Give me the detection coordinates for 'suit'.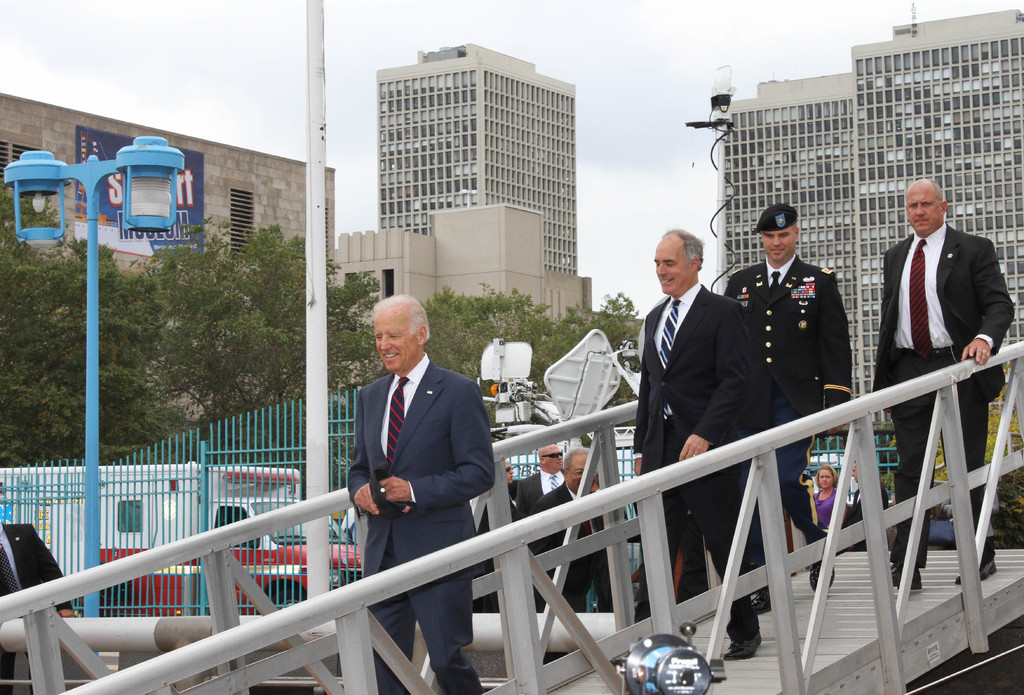
bbox=(635, 284, 751, 643).
